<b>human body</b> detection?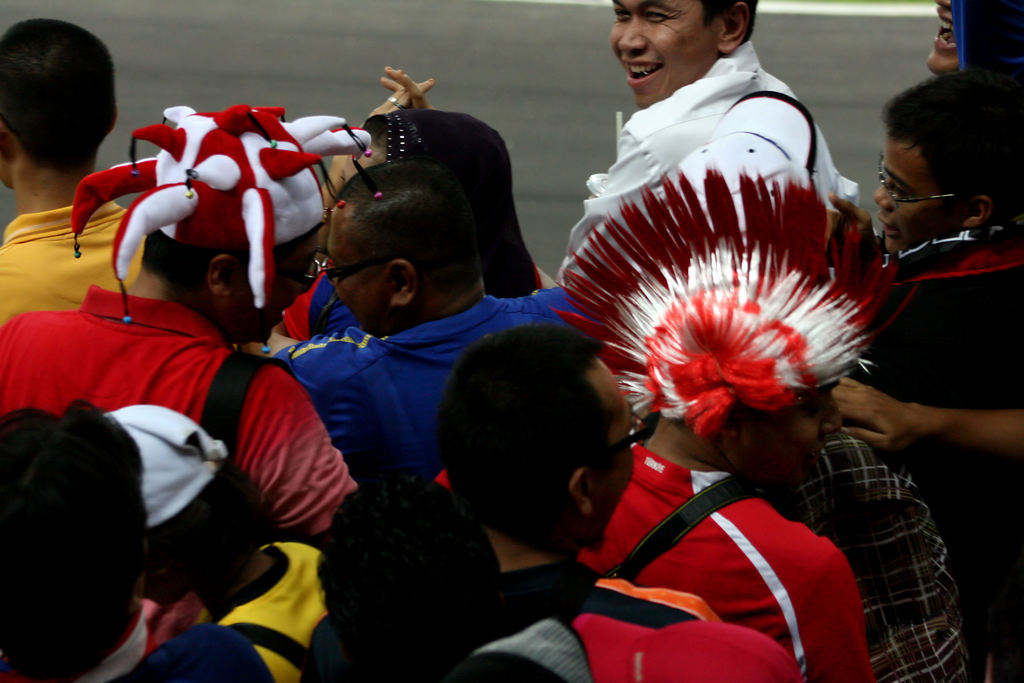
locate(10, 395, 271, 682)
